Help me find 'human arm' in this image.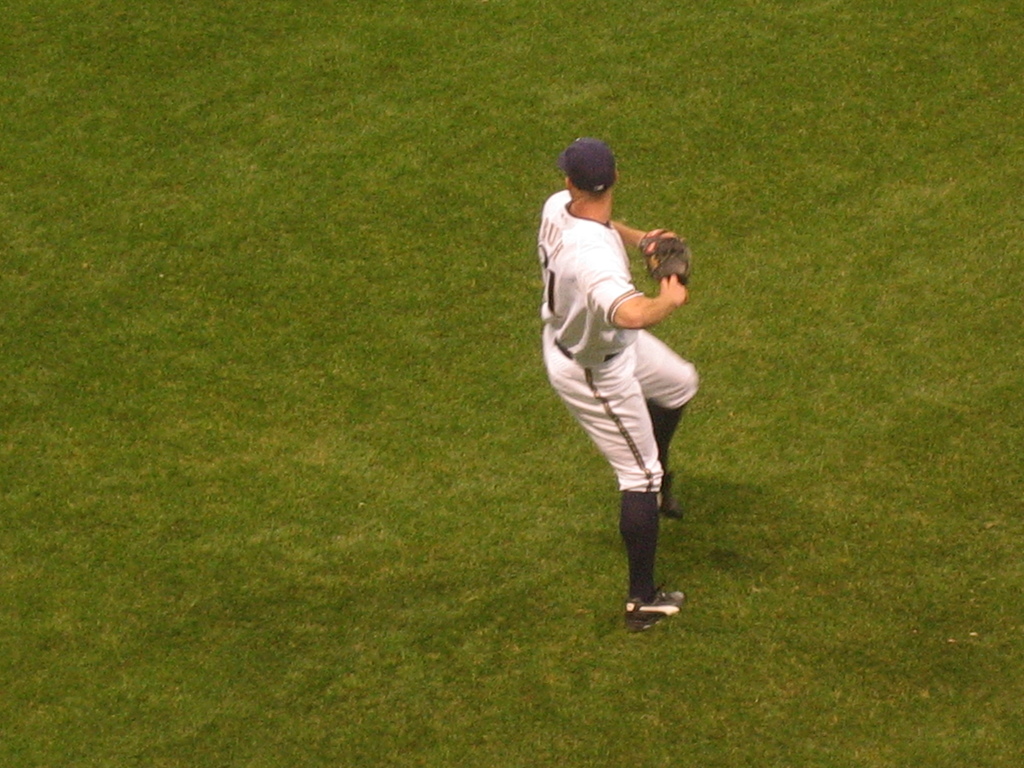
Found it: [left=550, top=189, right=646, bottom=251].
